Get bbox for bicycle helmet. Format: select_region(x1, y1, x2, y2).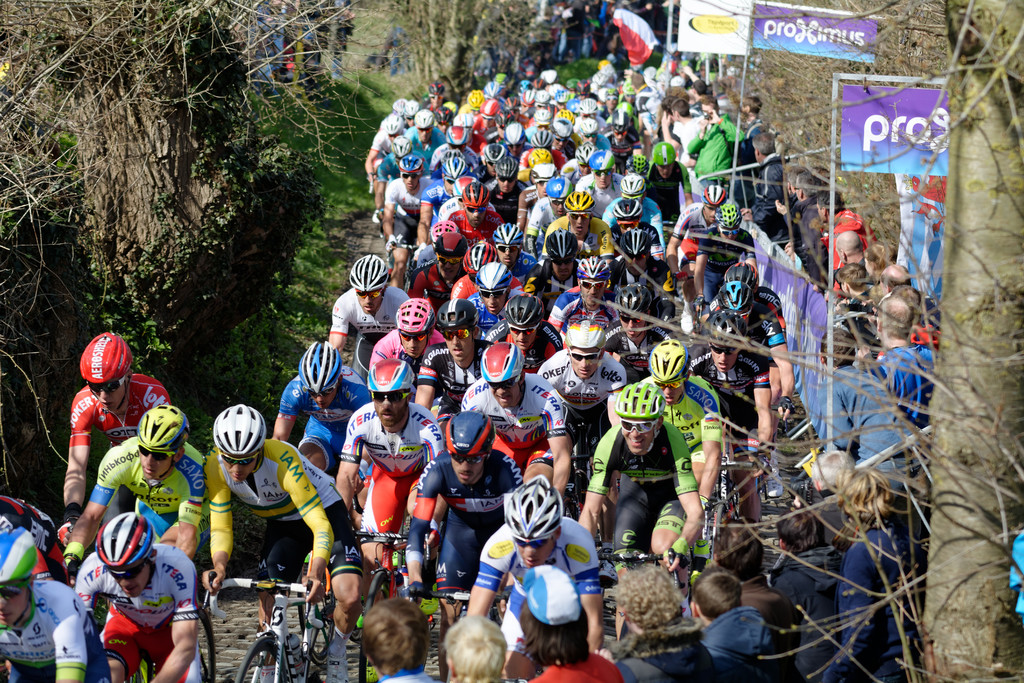
select_region(78, 333, 133, 413).
